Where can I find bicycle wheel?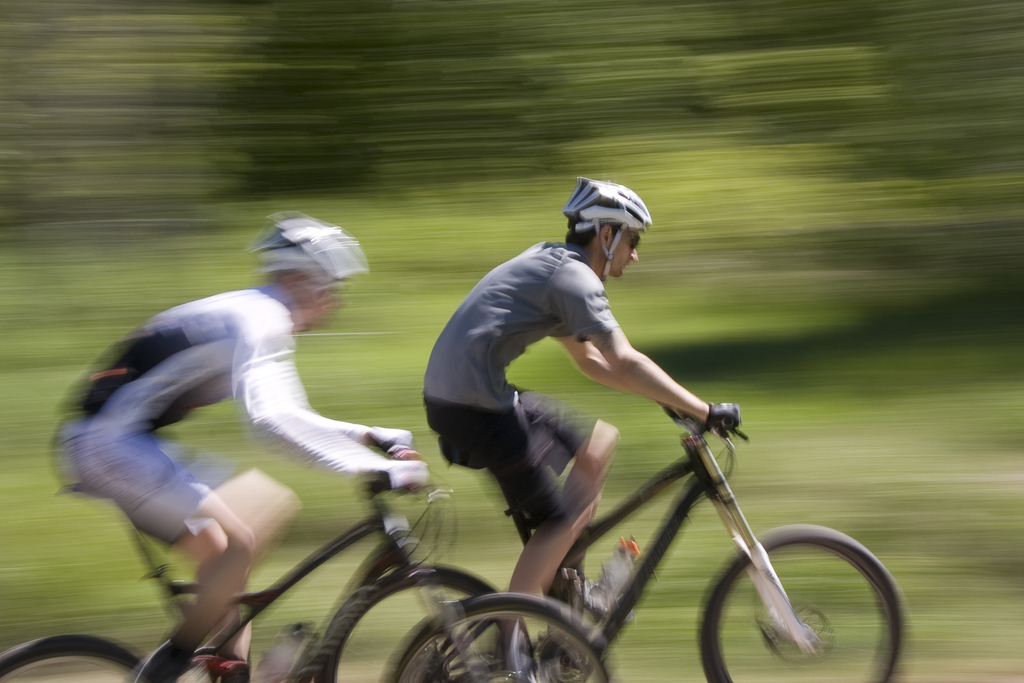
You can find it at (390, 597, 609, 682).
